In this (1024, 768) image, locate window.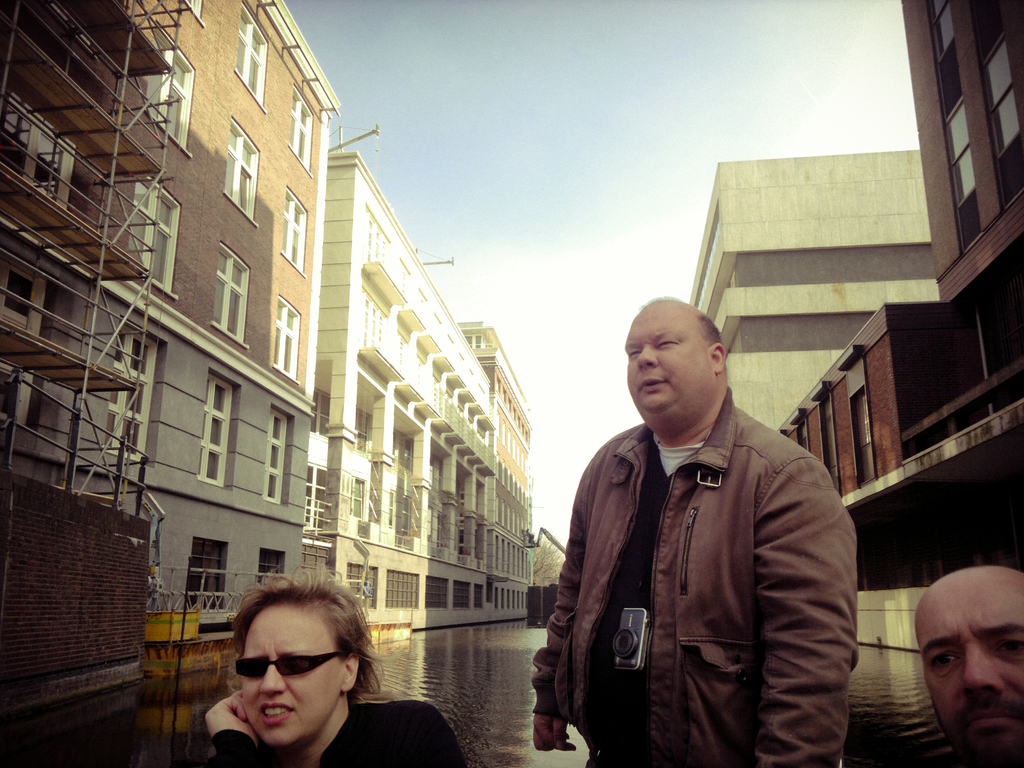
Bounding box: Rect(186, 0, 210, 28).
